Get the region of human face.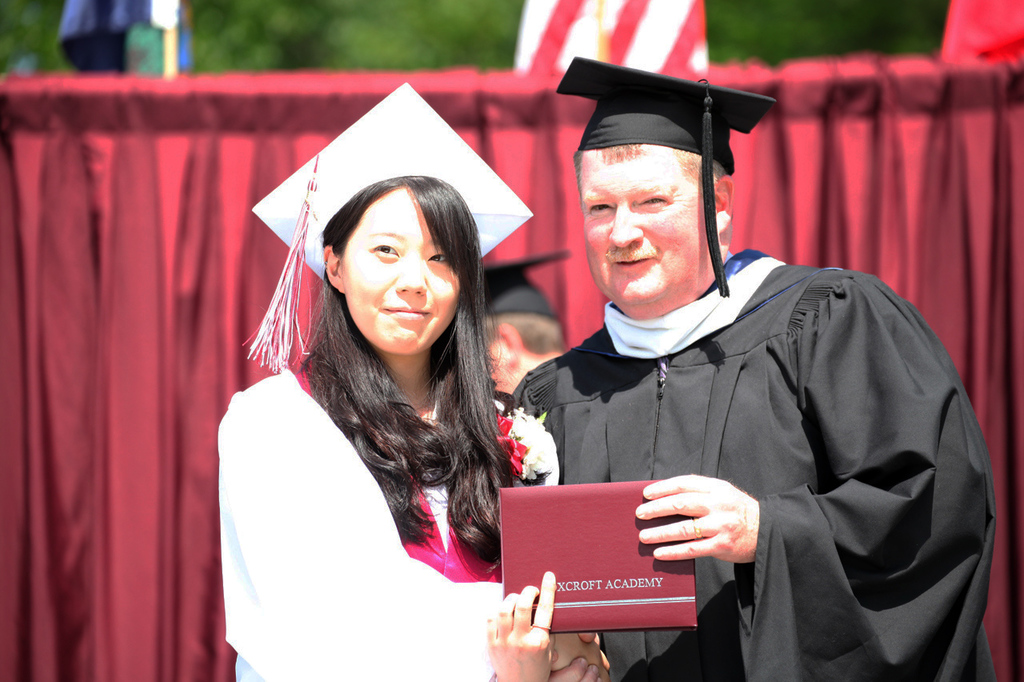
bbox=(341, 189, 465, 342).
